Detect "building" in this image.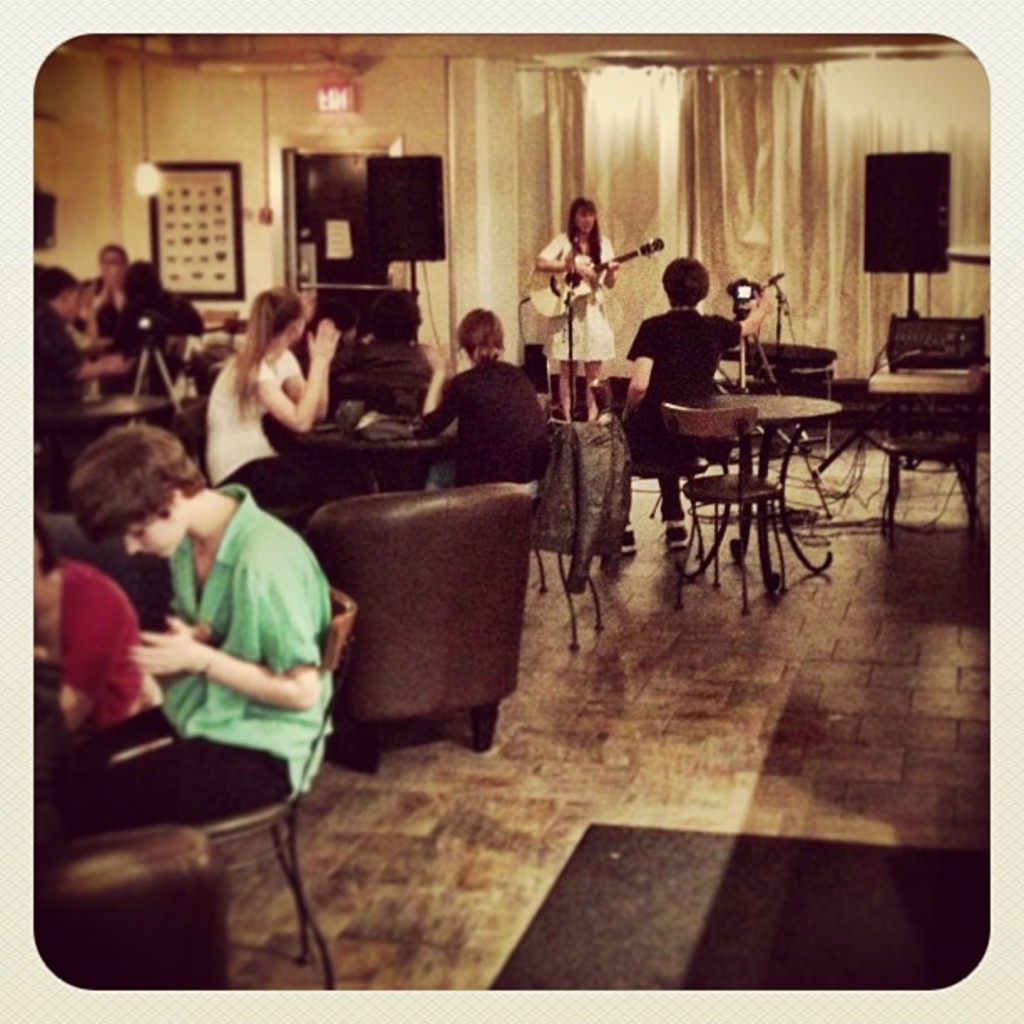
Detection: crop(37, 28, 991, 987).
